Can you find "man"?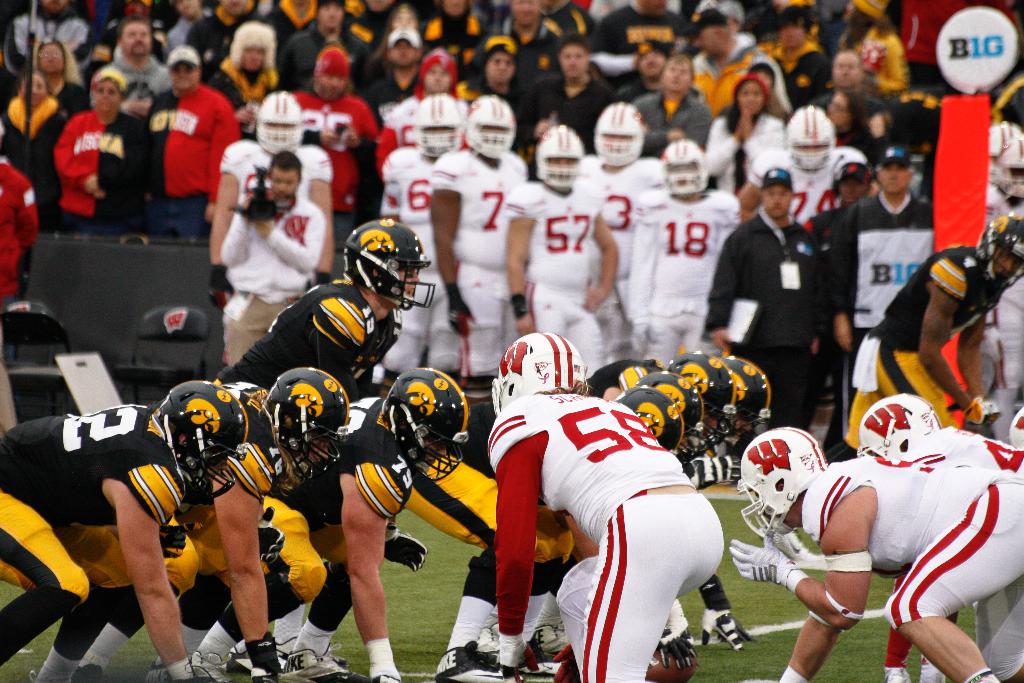
Yes, bounding box: <box>376,96,468,391</box>.
